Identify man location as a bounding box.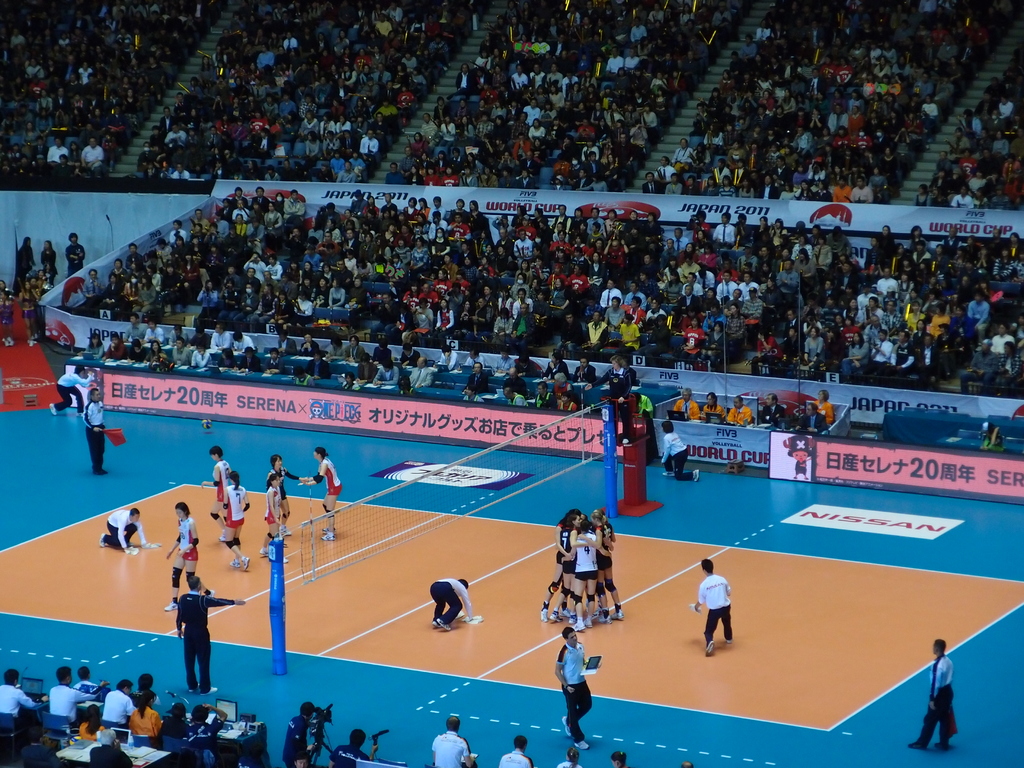
[left=431, top=717, right=474, bottom=767].
